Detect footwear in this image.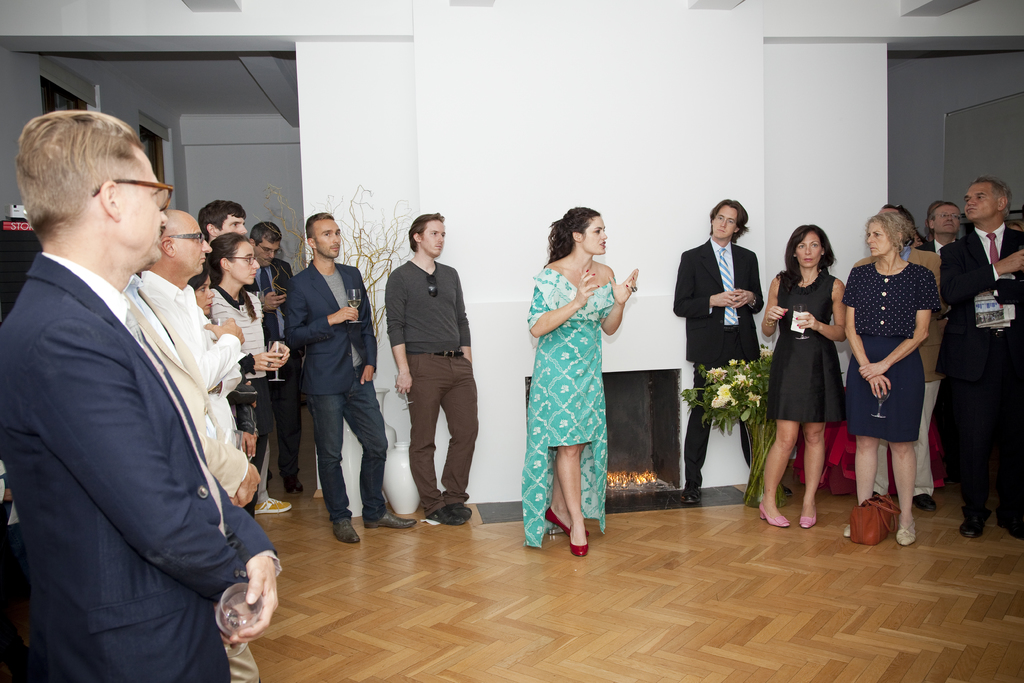
Detection: 800,514,817,530.
